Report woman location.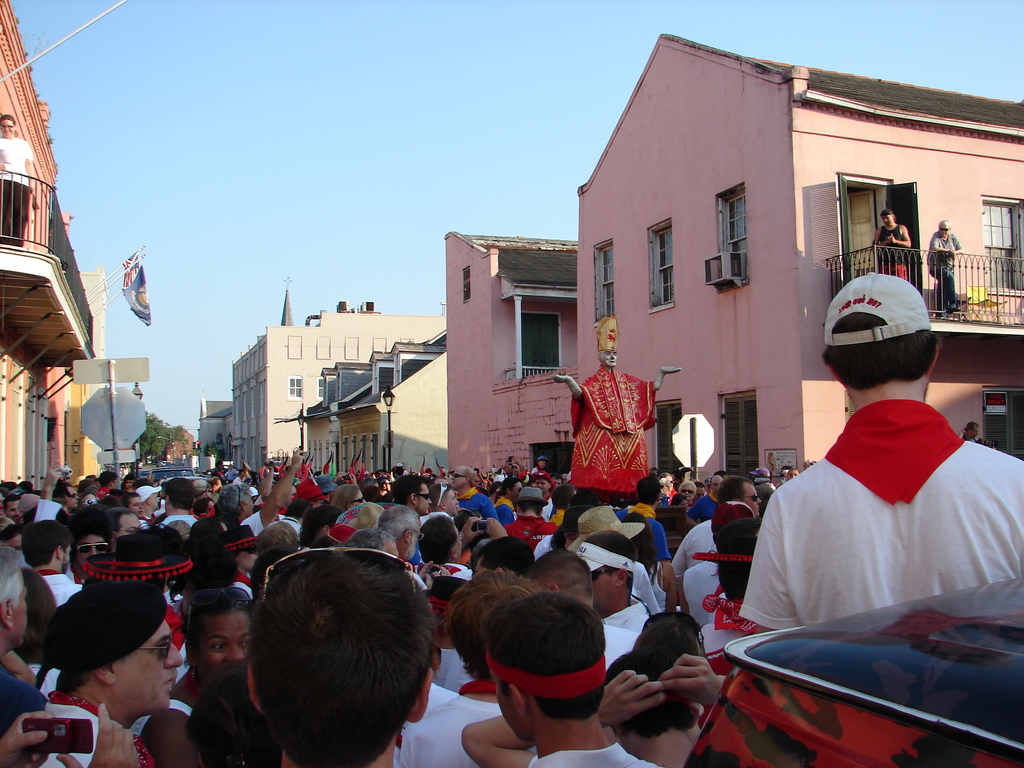
Report: (x1=138, y1=596, x2=256, y2=767).
